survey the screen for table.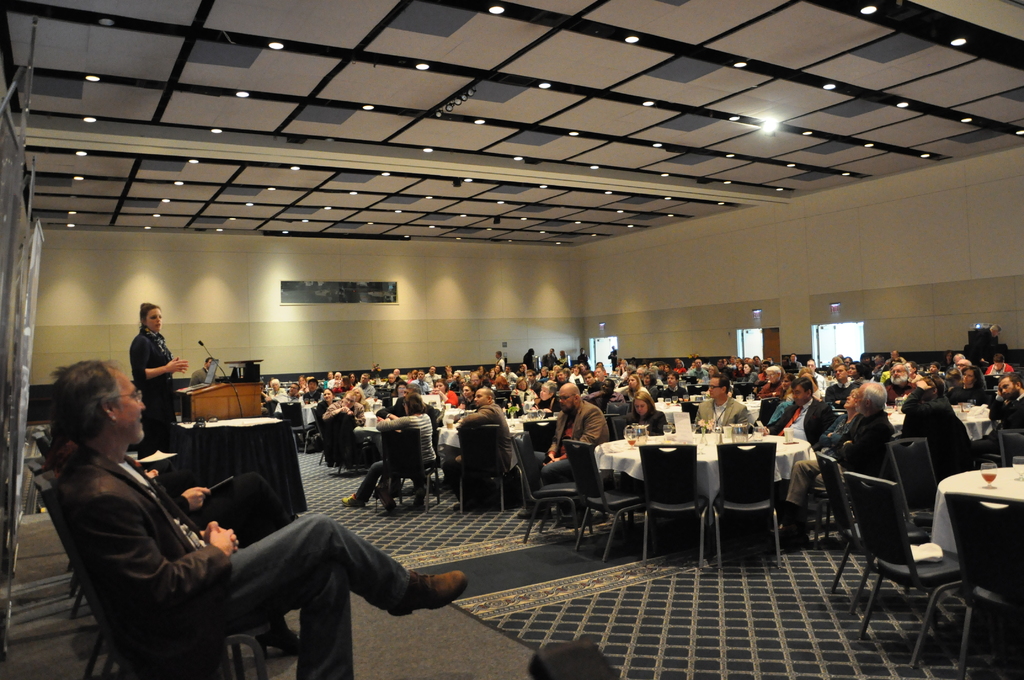
Survey found: <bbox>170, 407, 313, 524</bbox>.
